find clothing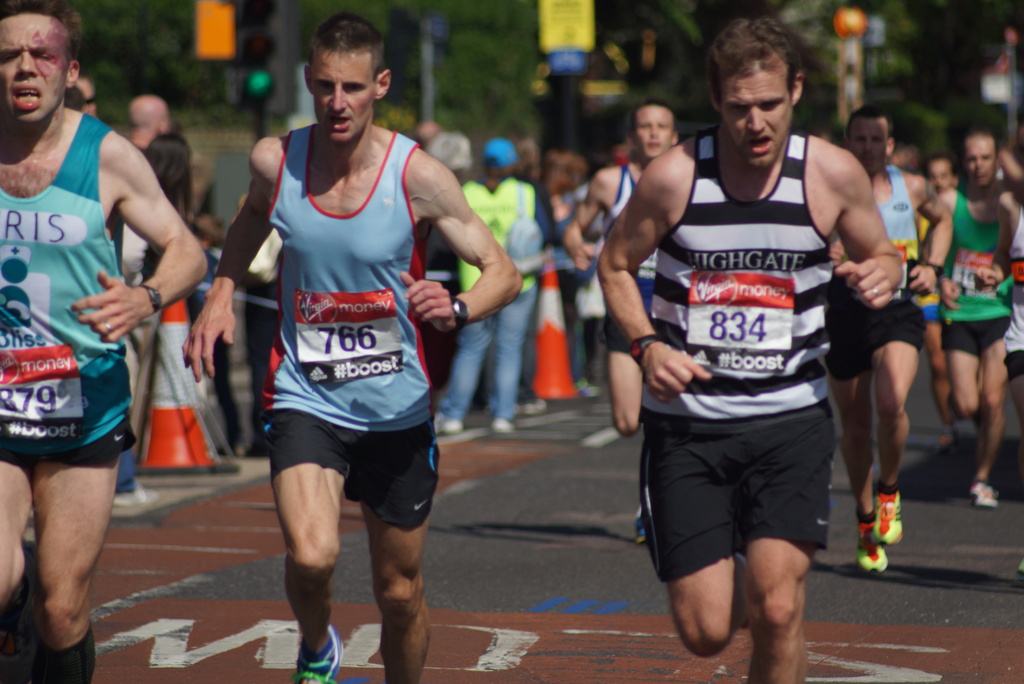
x1=450, y1=172, x2=539, y2=422
